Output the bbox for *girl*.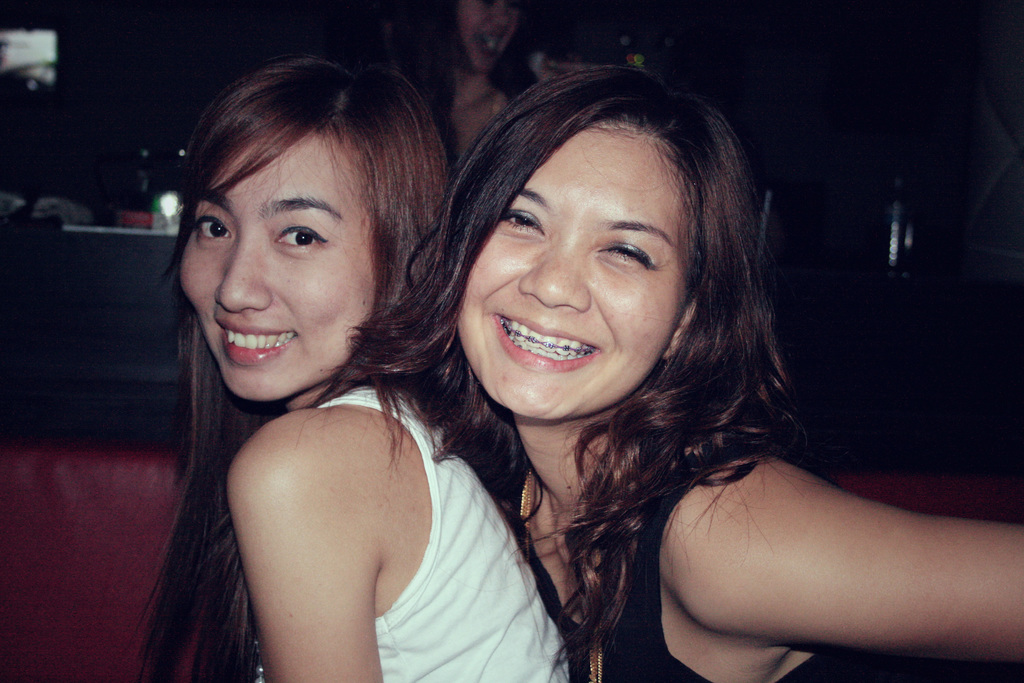
x1=303, y1=59, x2=1021, y2=682.
